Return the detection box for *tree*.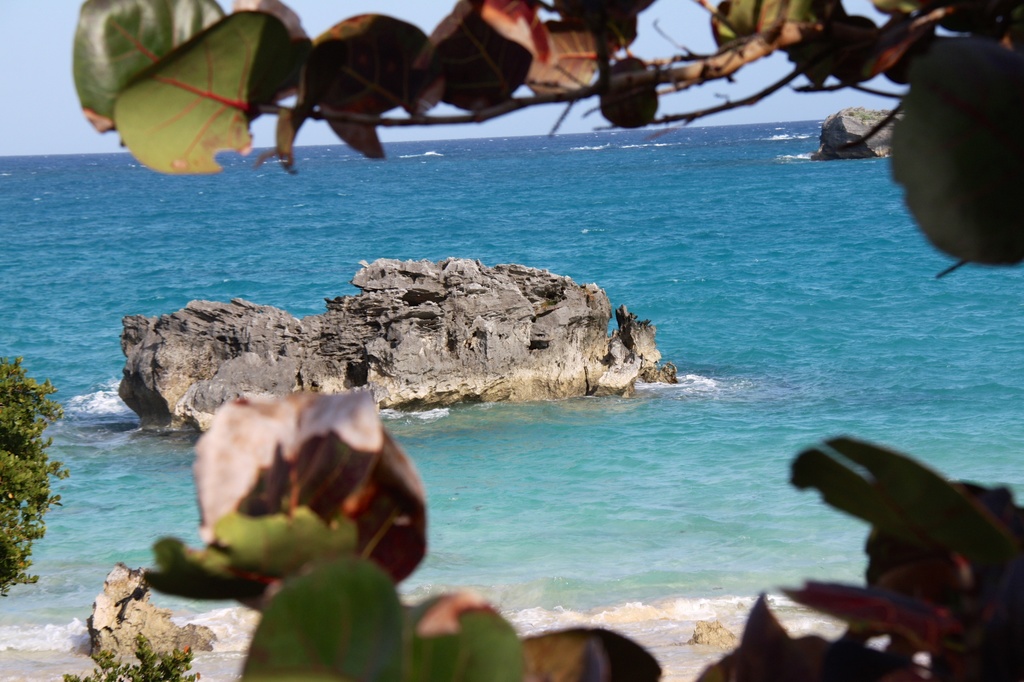
(x1=0, y1=346, x2=67, y2=624).
